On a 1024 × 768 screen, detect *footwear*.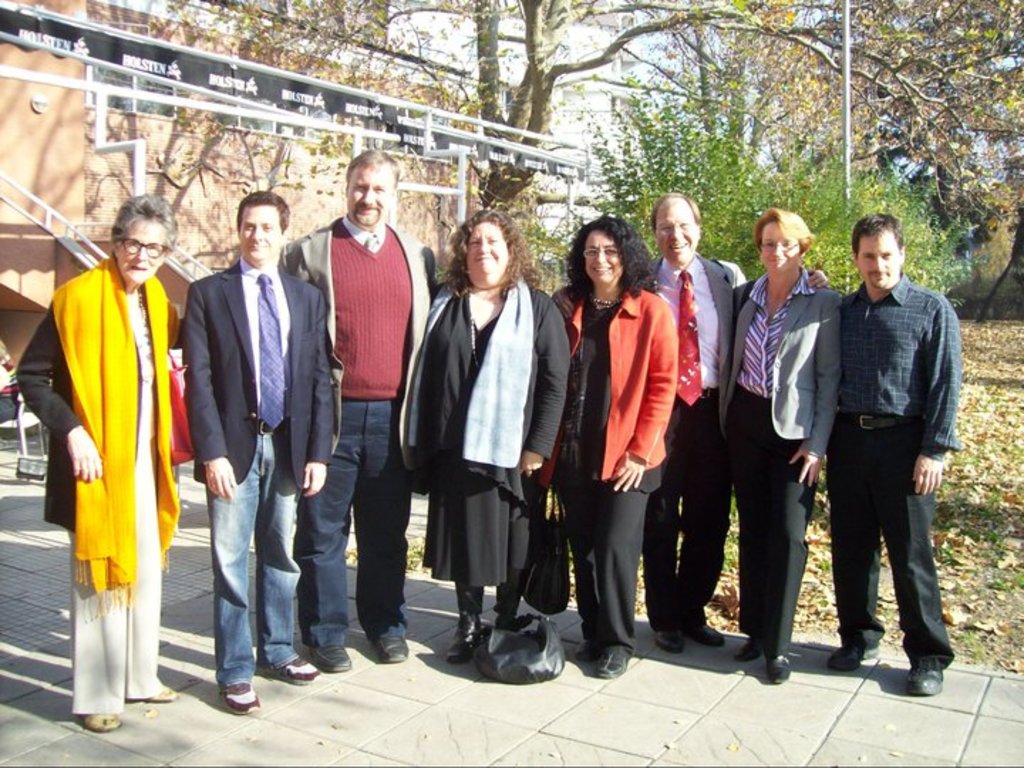
bbox=(260, 653, 321, 686).
